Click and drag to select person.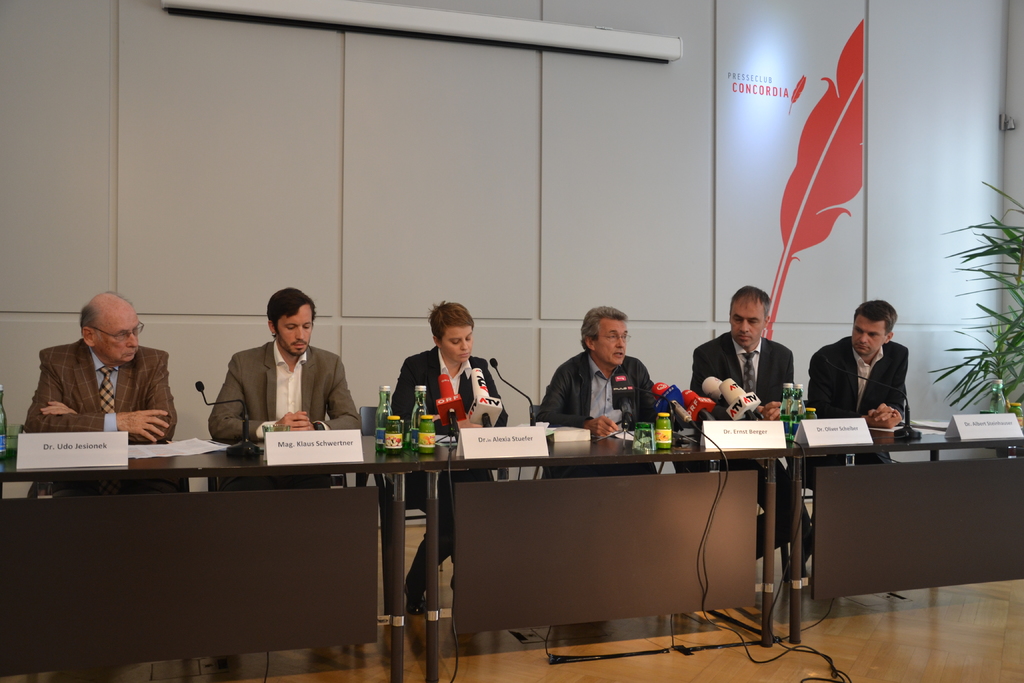
Selection: (left=801, top=301, right=906, bottom=430).
